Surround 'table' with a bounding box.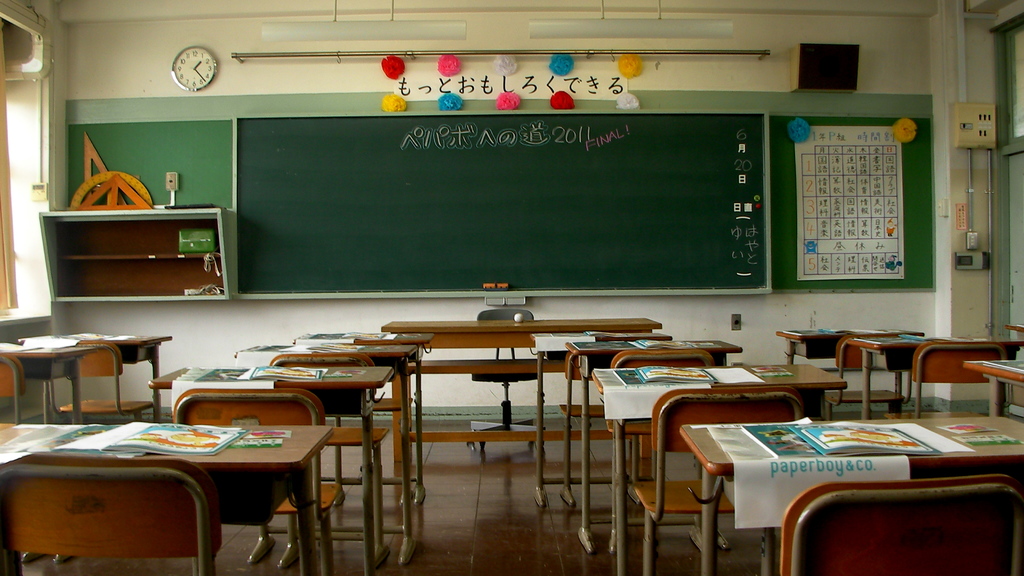
{"left": 229, "top": 327, "right": 436, "bottom": 515}.
